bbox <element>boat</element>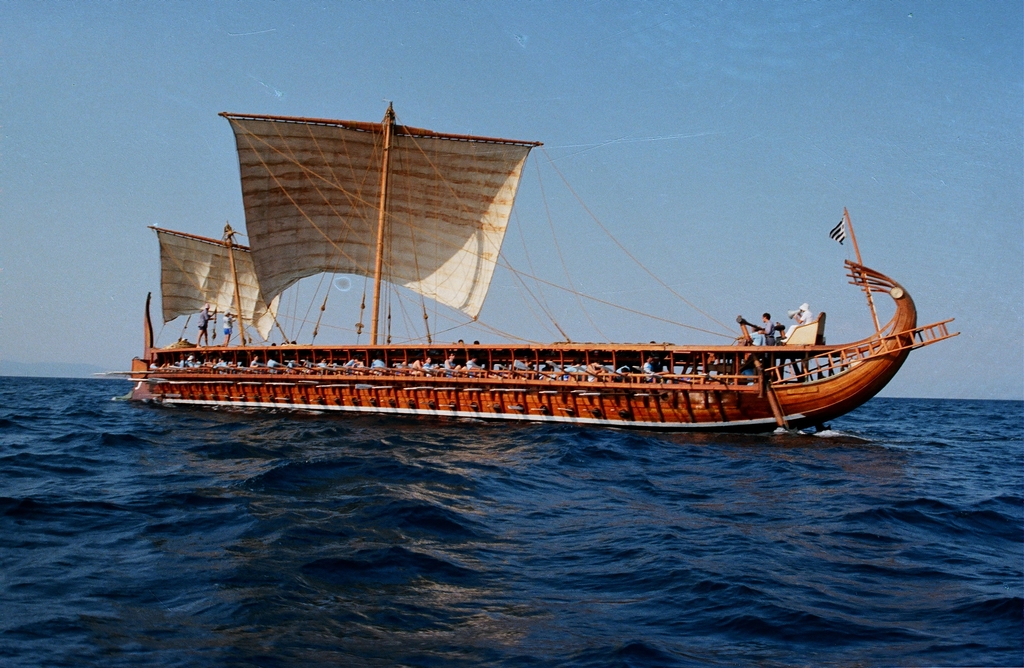
box(99, 115, 955, 453)
